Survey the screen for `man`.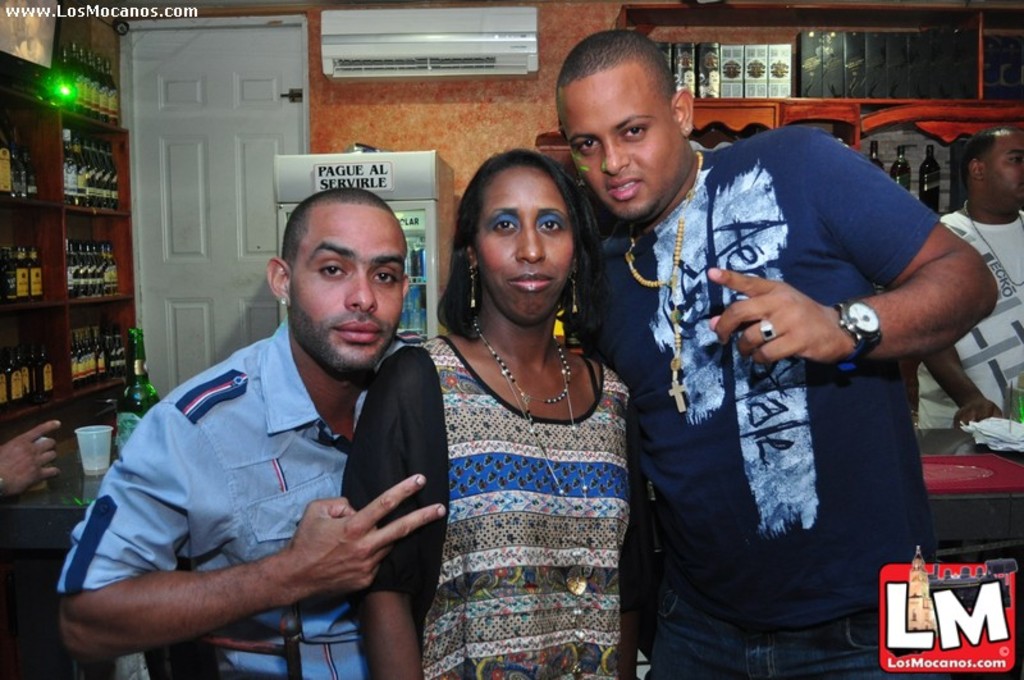
Survey found: Rect(915, 128, 1023, 433).
